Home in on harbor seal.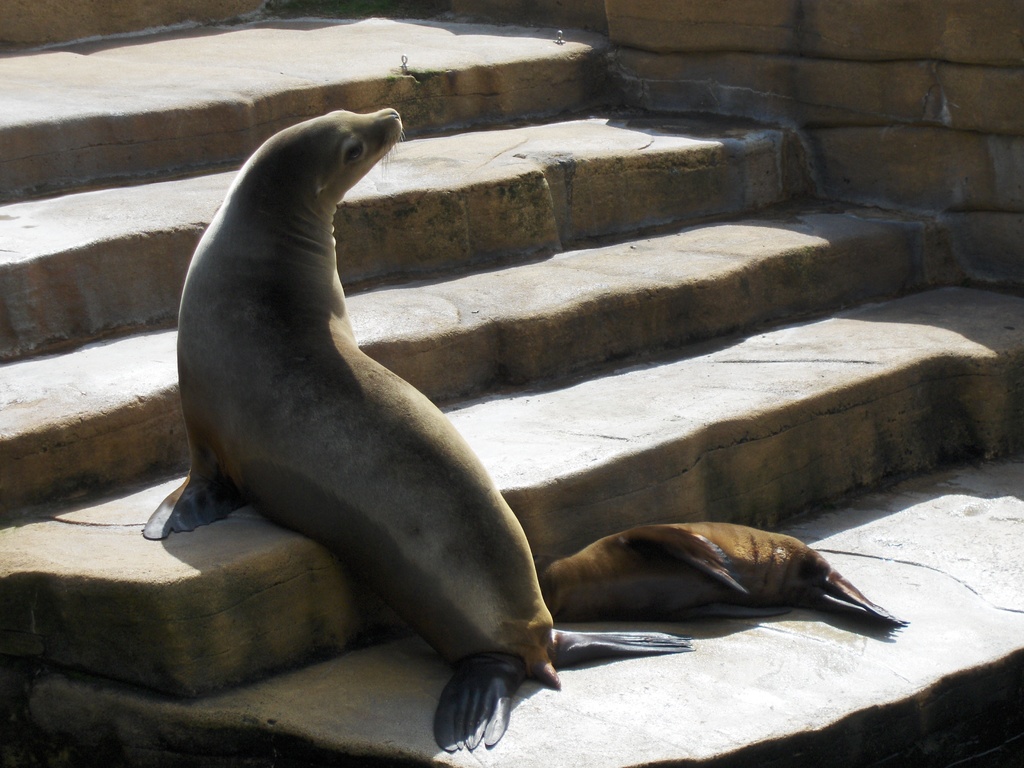
Homed in at box(145, 102, 700, 752).
